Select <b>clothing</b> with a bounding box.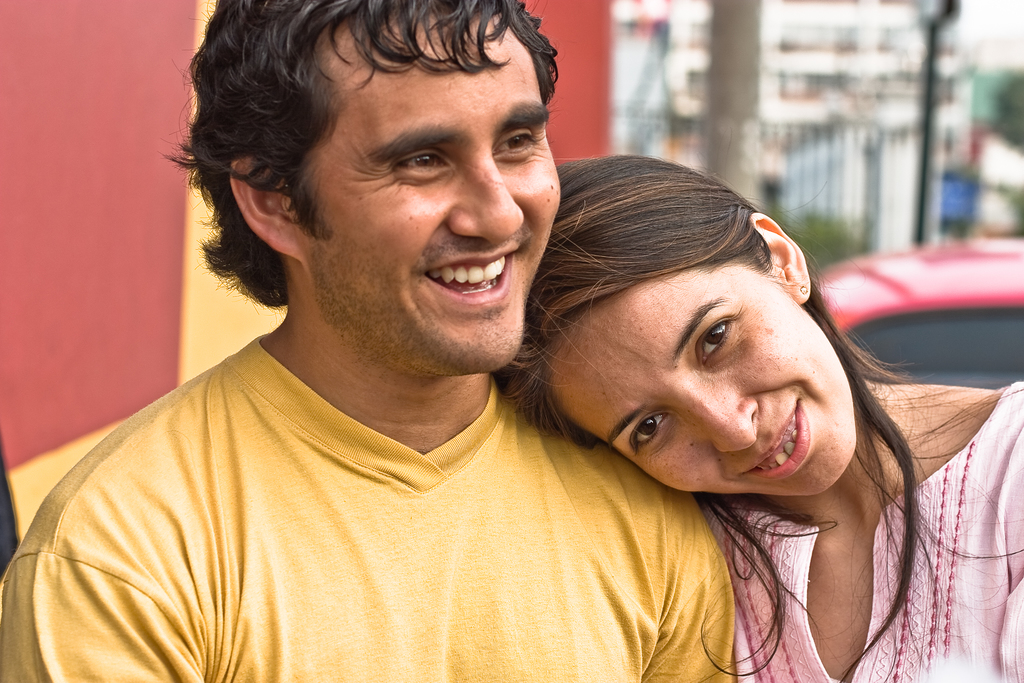
locate(730, 378, 1023, 682).
